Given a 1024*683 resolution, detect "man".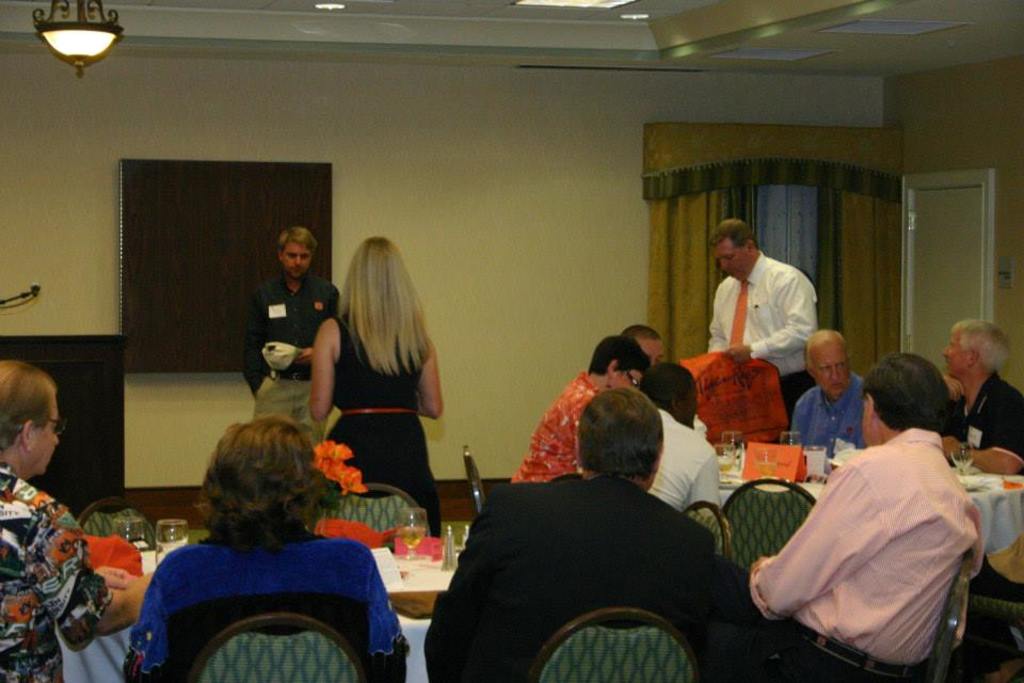
240 224 347 448.
